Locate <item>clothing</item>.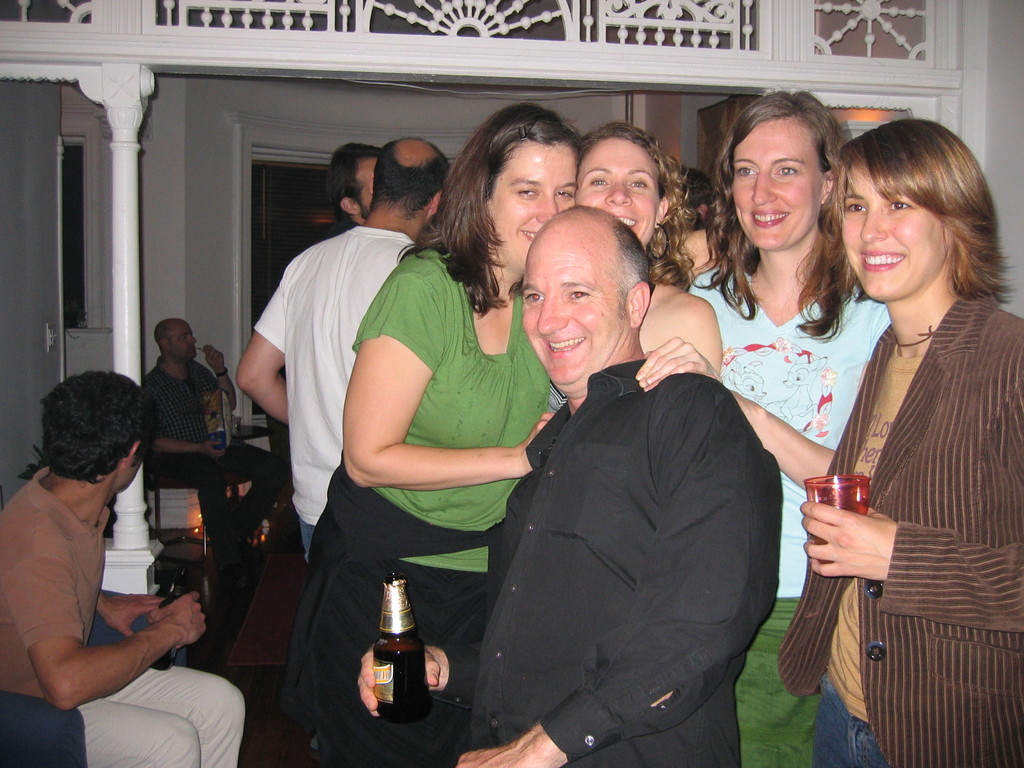
Bounding box: 461/349/780/767.
